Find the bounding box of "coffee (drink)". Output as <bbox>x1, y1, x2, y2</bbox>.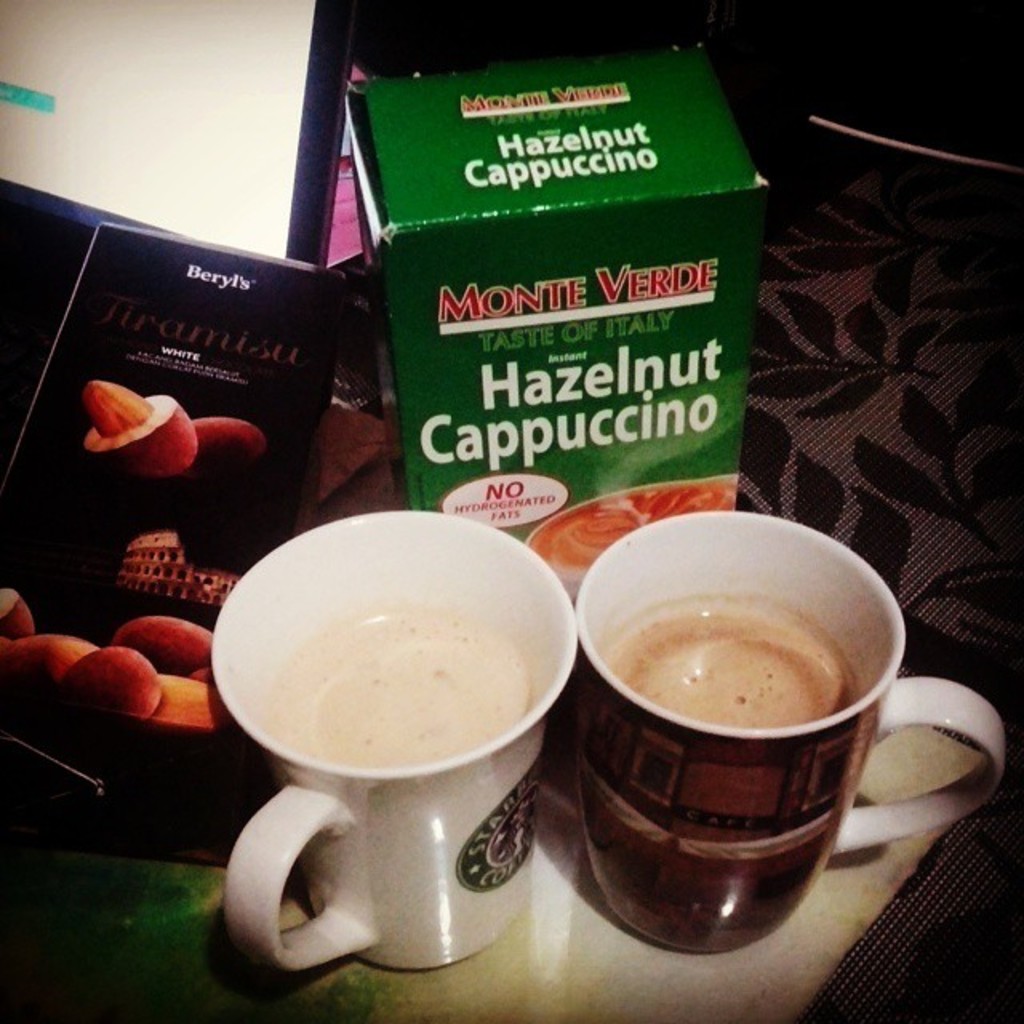
<bbox>563, 523, 923, 936</bbox>.
